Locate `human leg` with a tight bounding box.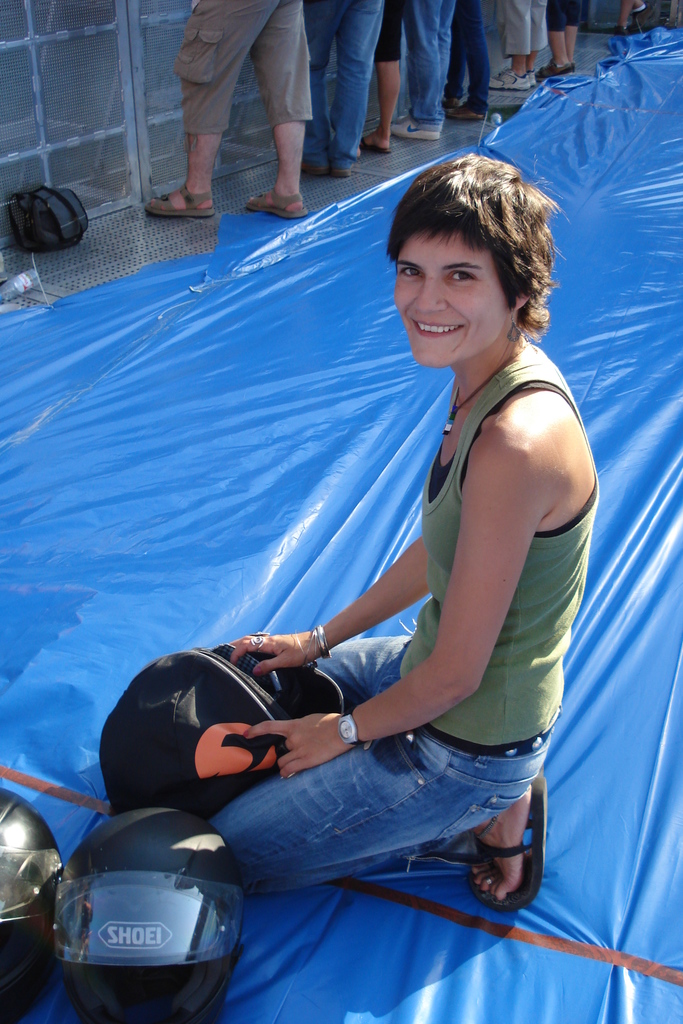
{"left": 208, "top": 736, "right": 557, "bottom": 904}.
